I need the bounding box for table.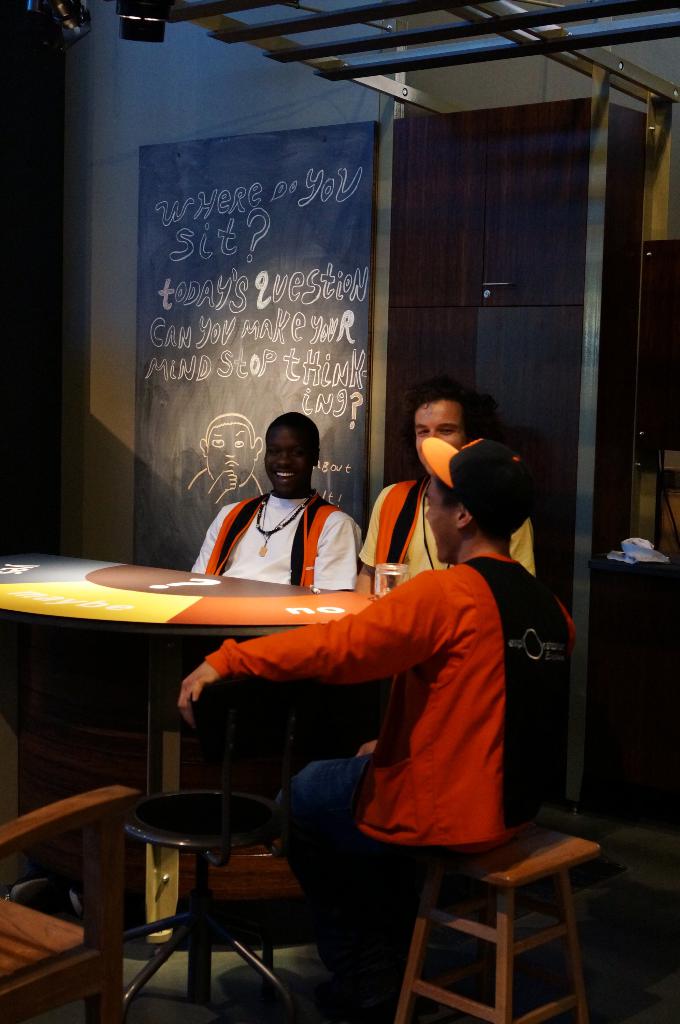
Here it is: 0:537:383:972.
